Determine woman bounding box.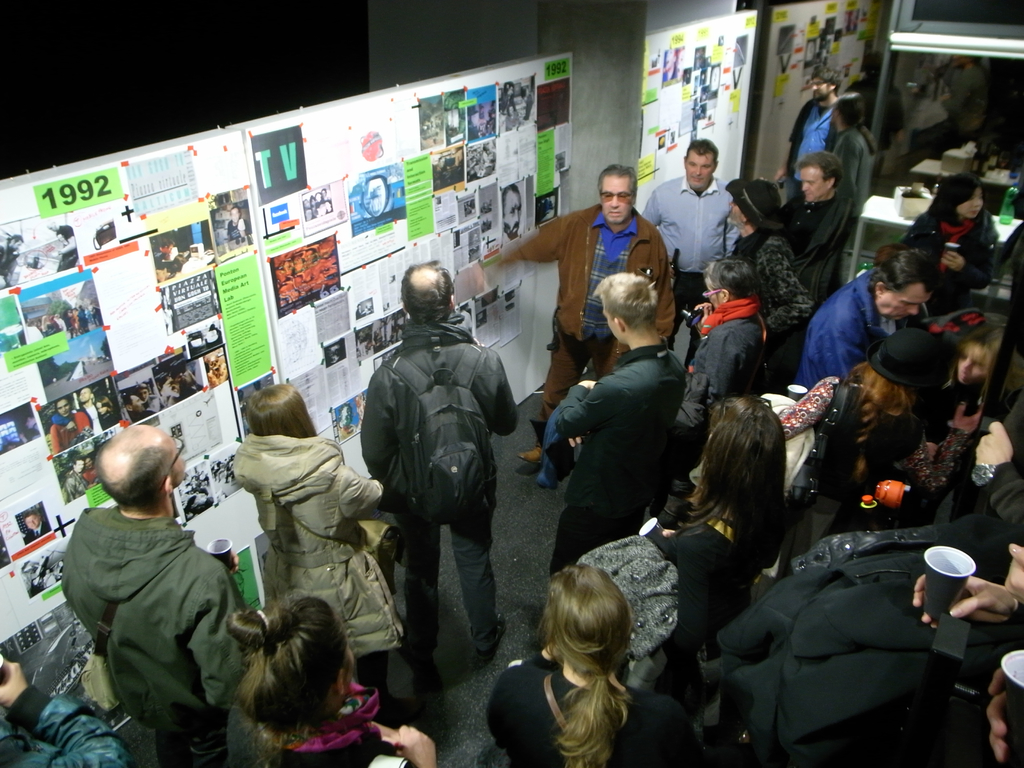
Determined: [left=630, top=387, right=790, bottom=710].
